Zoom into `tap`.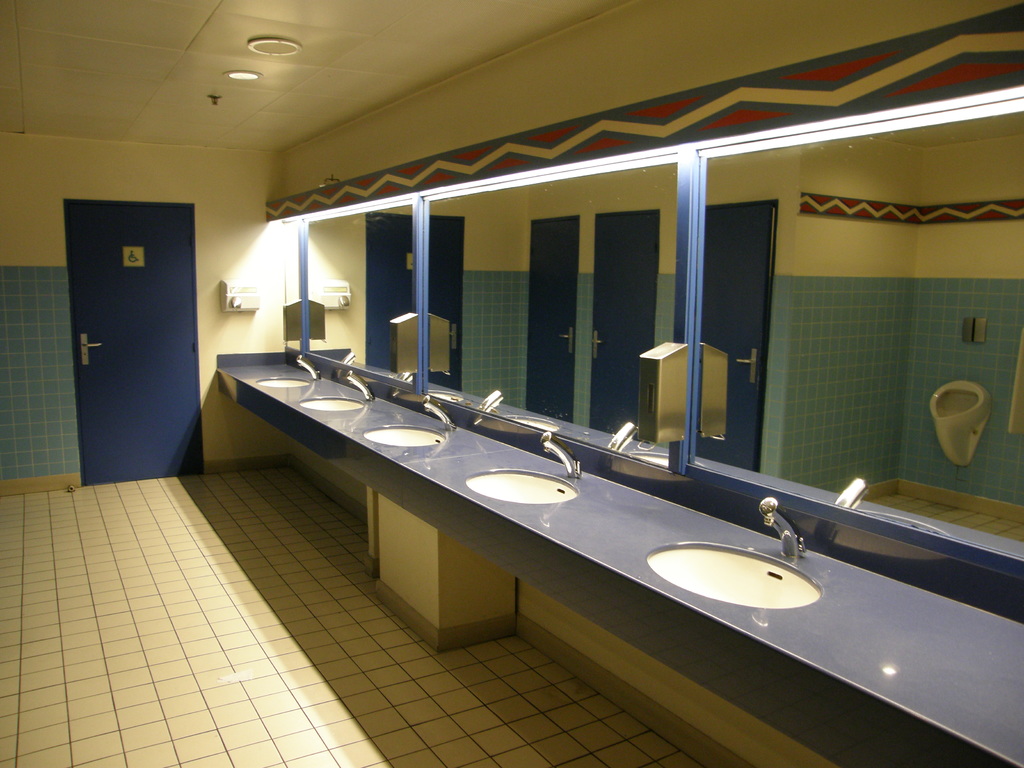
Zoom target: <box>341,369,378,404</box>.
